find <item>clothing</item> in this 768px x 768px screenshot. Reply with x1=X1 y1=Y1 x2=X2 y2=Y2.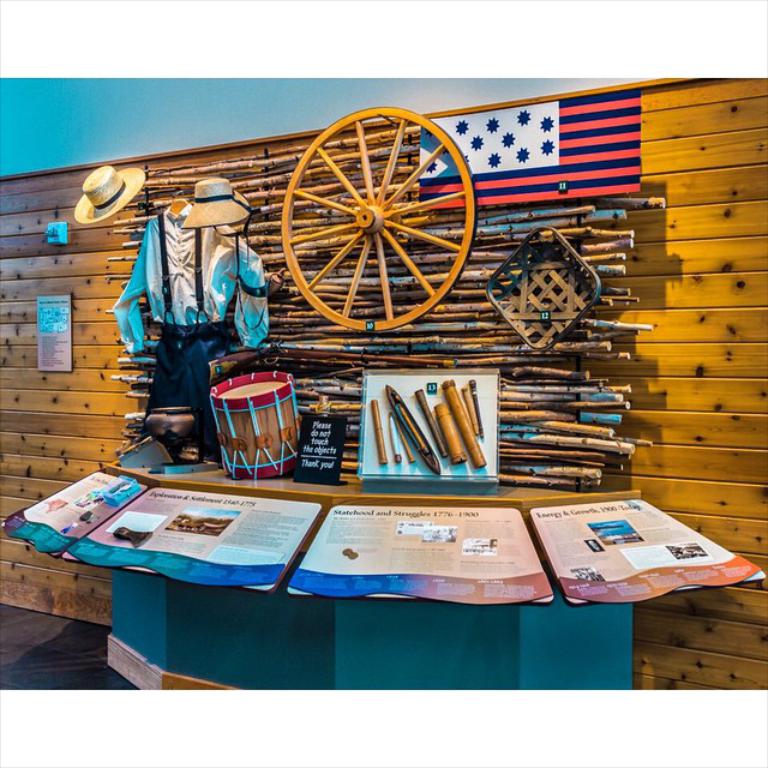
x1=114 y1=203 x2=254 y2=438.
